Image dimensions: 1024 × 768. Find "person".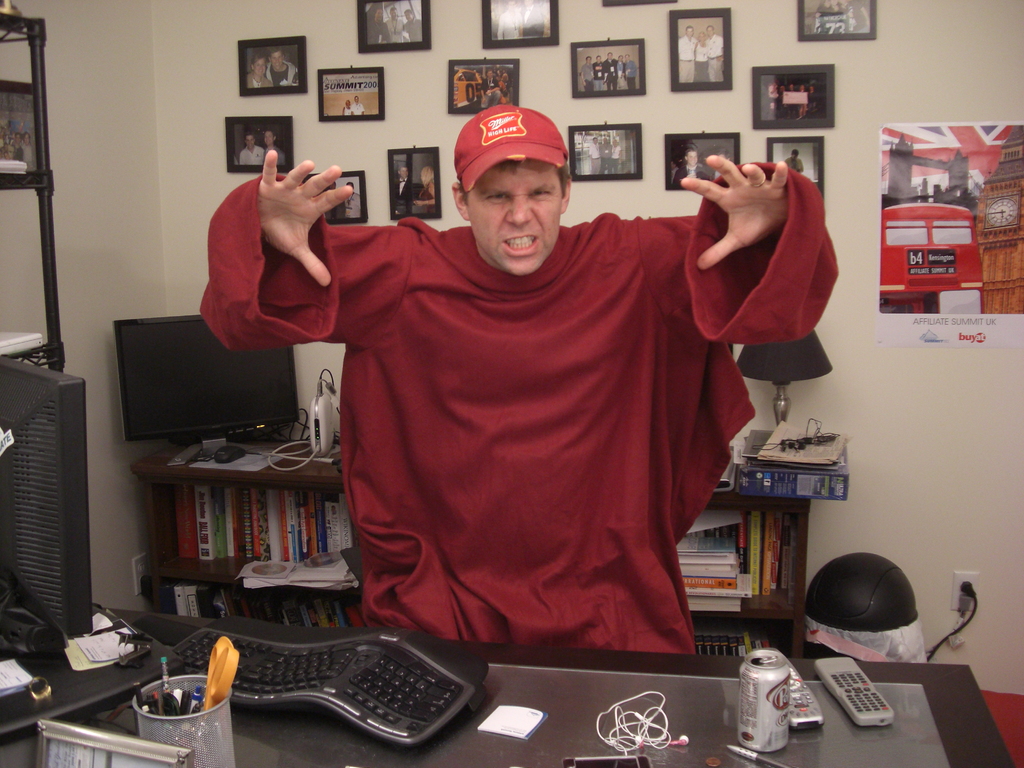
<region>246, 49, 276, 91</region>.
